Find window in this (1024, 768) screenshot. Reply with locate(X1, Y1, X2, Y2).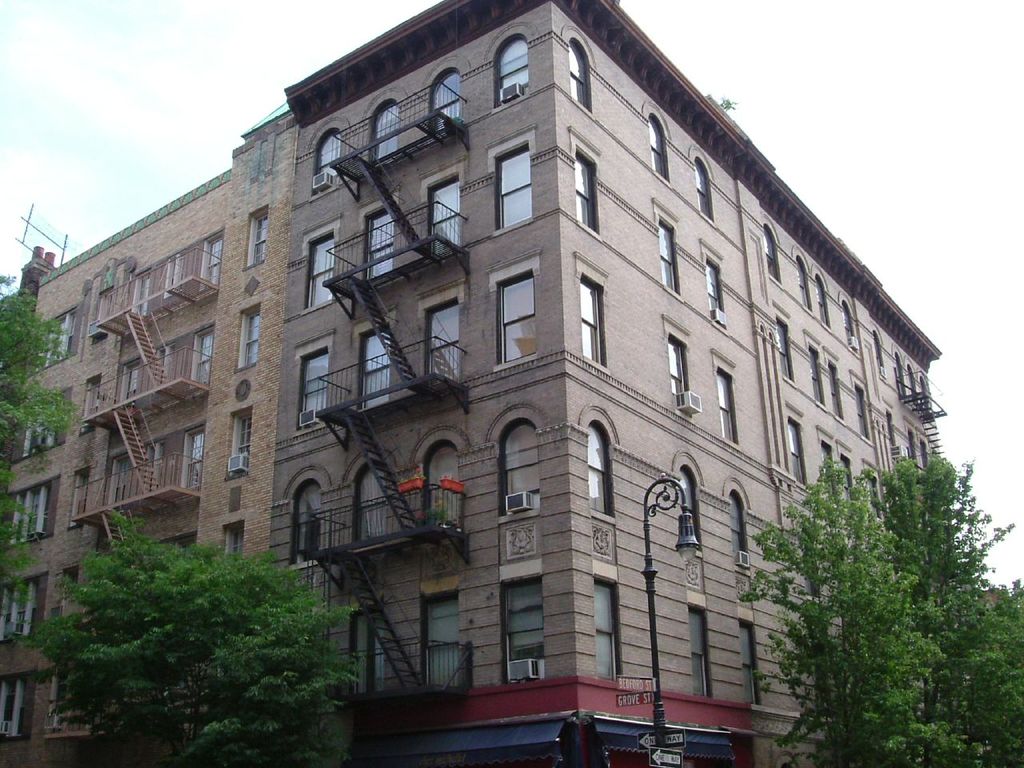
locate(502, 574, 544, 682).
